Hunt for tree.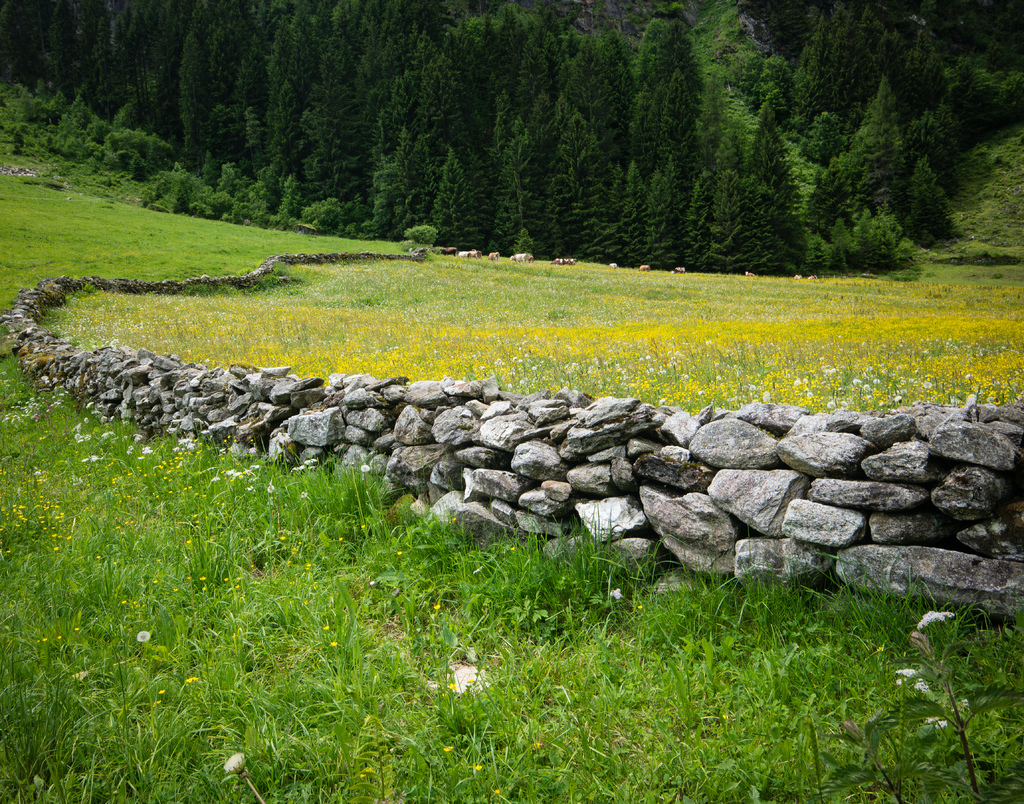
Hunted down at <region>656, 70, 701, 198</region>.
